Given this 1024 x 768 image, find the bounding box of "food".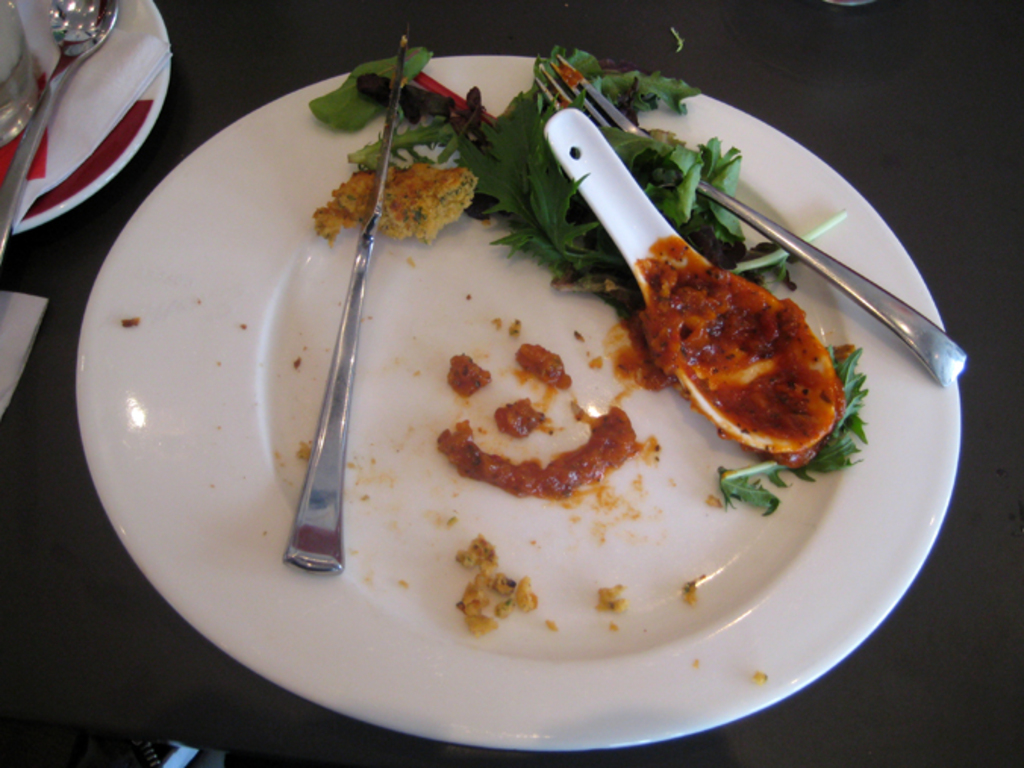
bbox=[514, 344, 576, 394].
